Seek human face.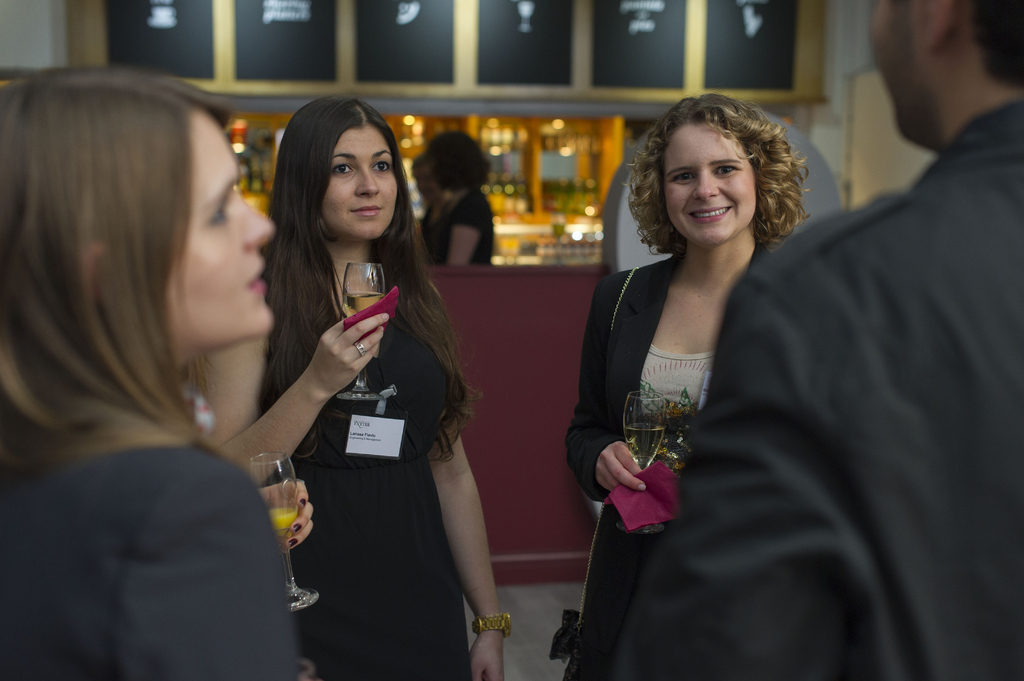
box(662, 118, 757, 236).
